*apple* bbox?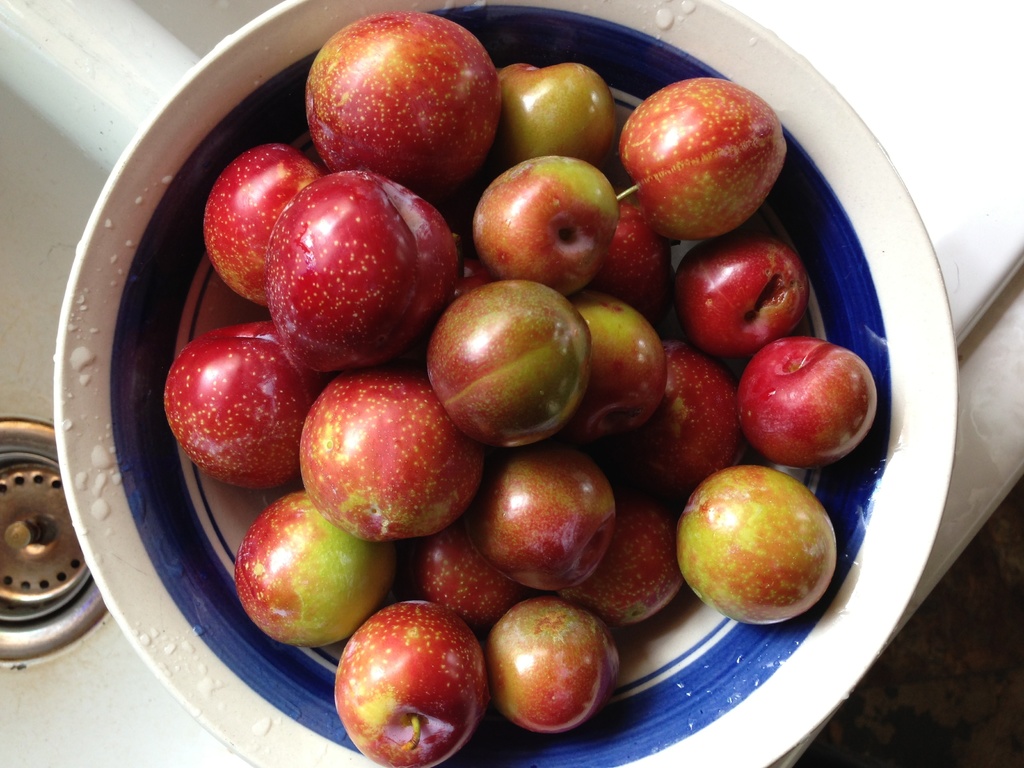
crop(668, 464, 835, 622)
